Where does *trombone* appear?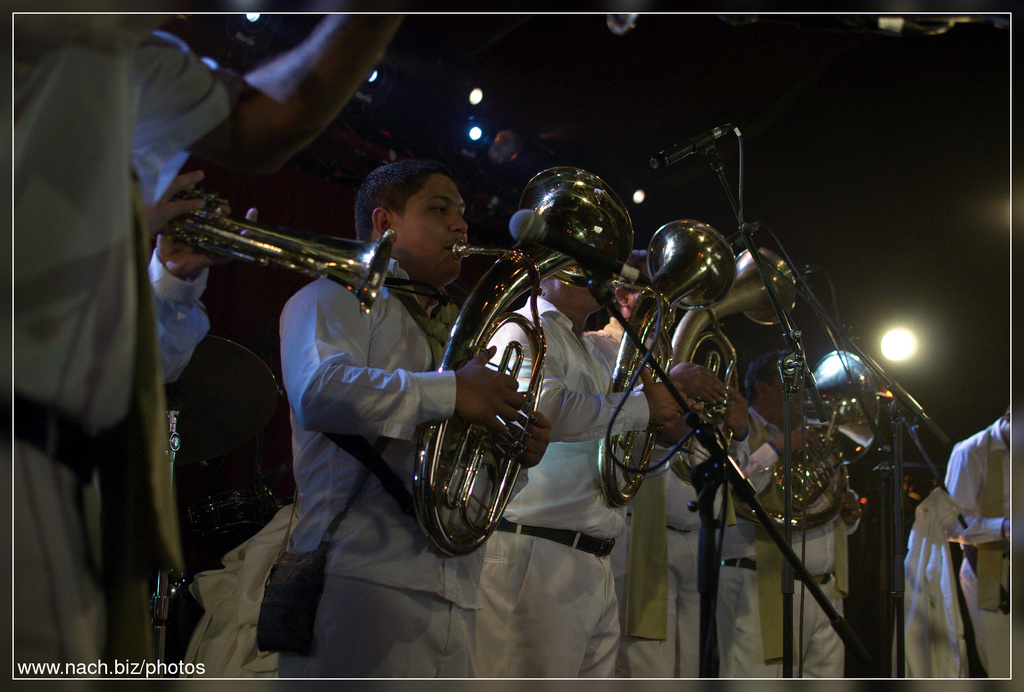
Appears at [139,217,390,322].
